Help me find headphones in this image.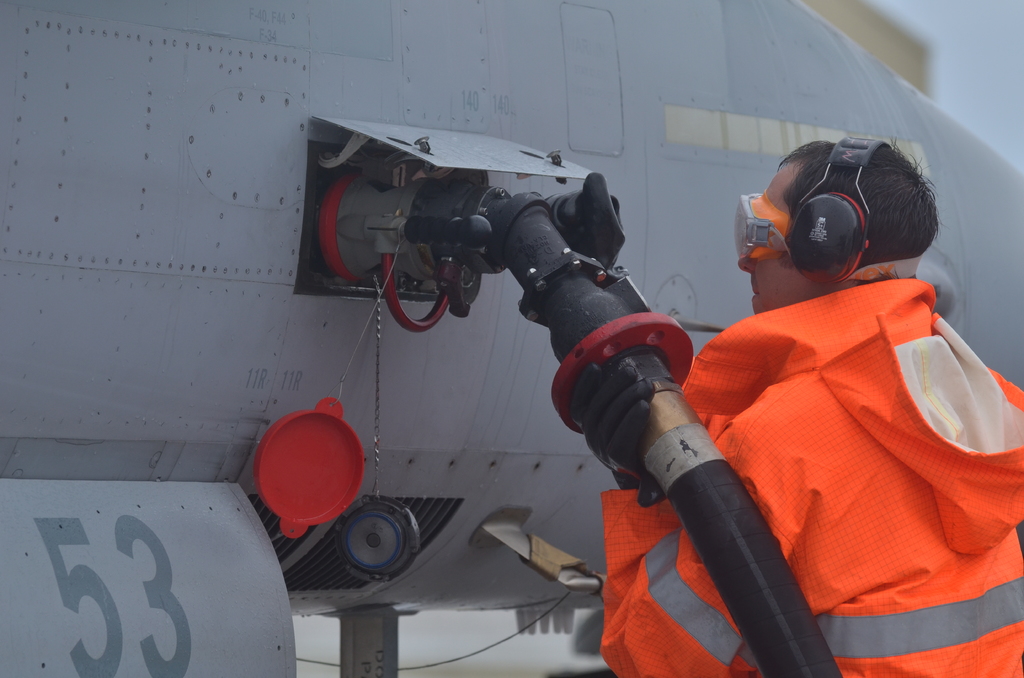
Found it: 784, 132, 892, 289.
